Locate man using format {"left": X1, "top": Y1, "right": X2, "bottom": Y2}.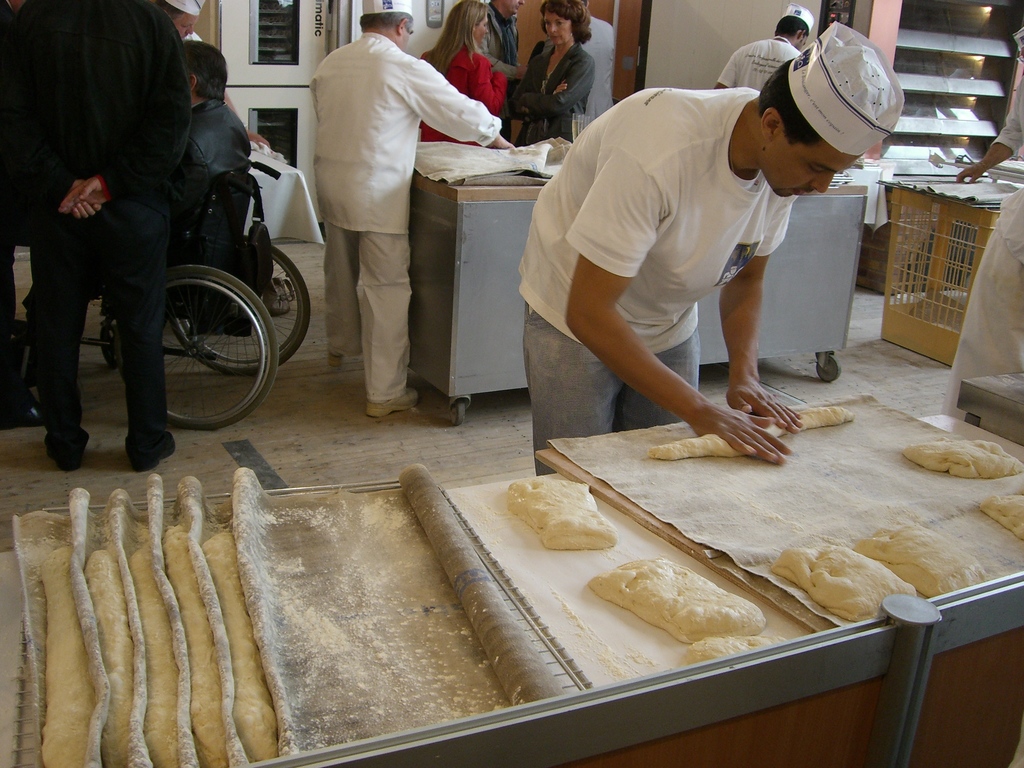
{"left": 506, "top": 34, "right": 890, "bottom": 450}.
